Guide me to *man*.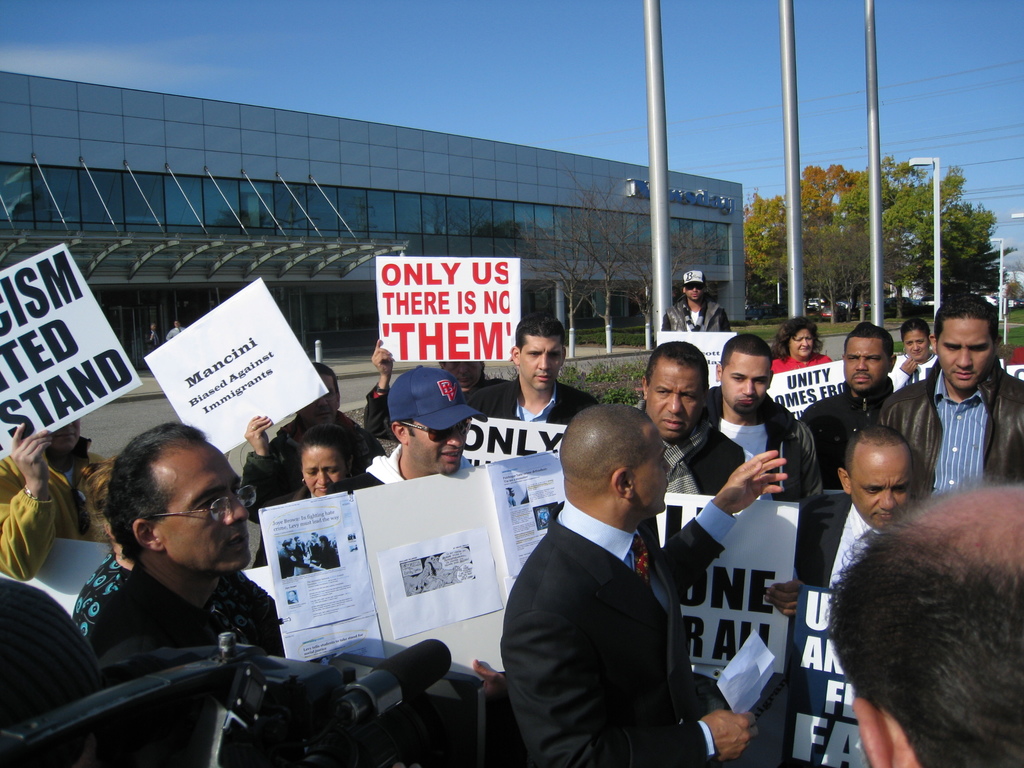
Guidance: <bbox>365, 333, 495, 445</bbox>.
